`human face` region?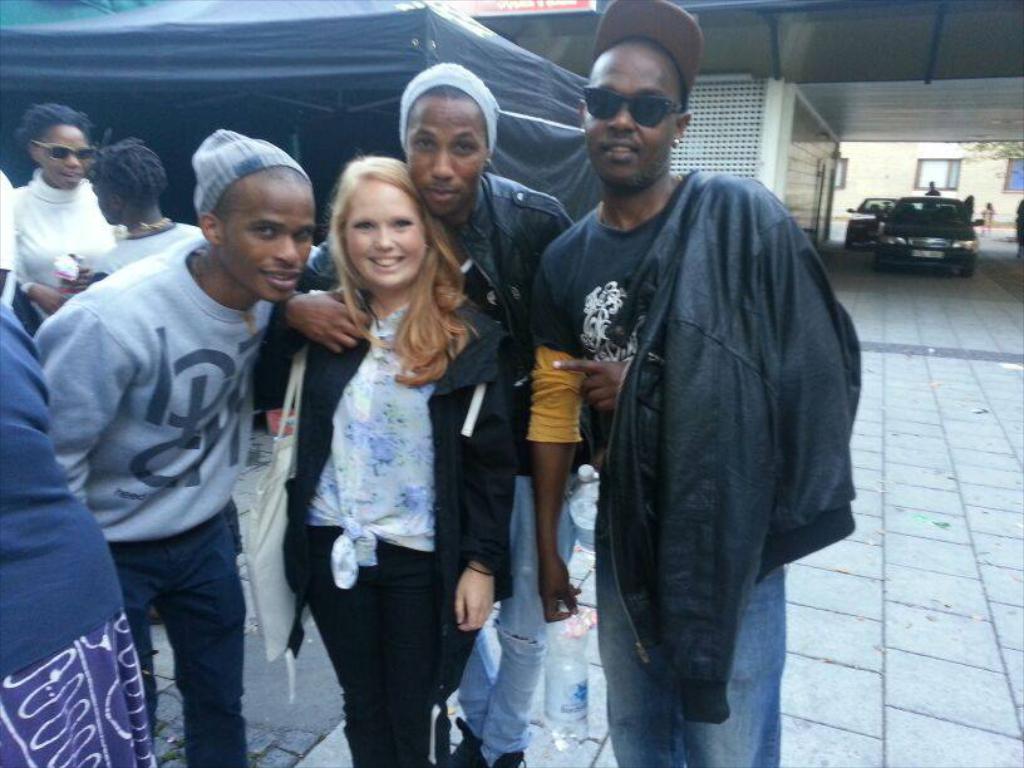
407,100,487,216
